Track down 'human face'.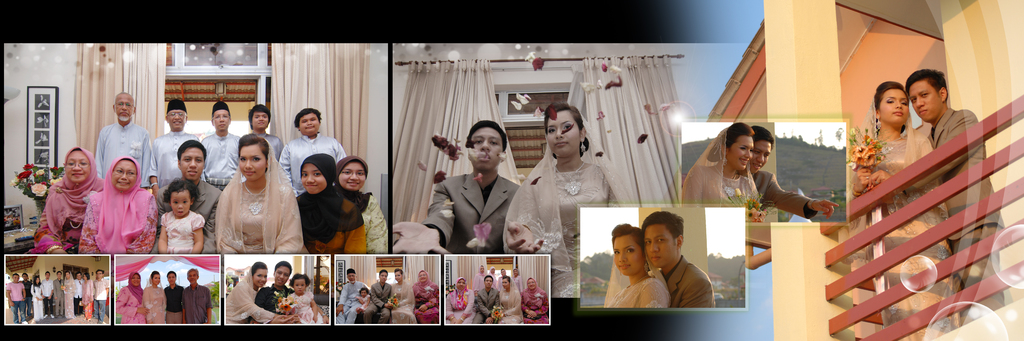
Tracked to l=20, t=272, r=28, b=282.
